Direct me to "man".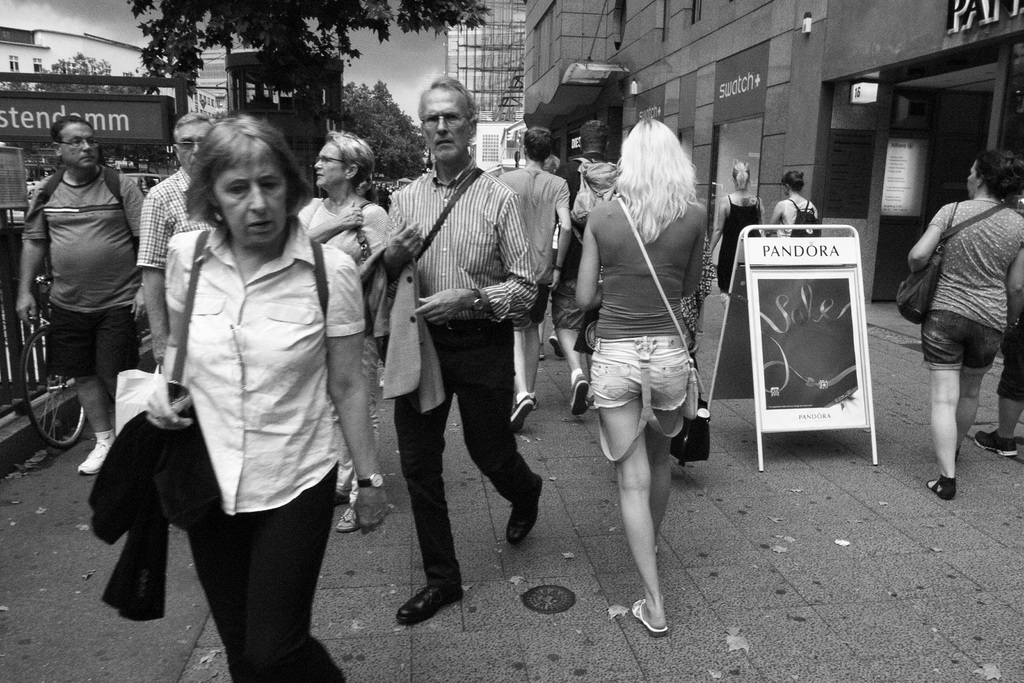
Direction: <region>374, 127, 560, 588</region>.
